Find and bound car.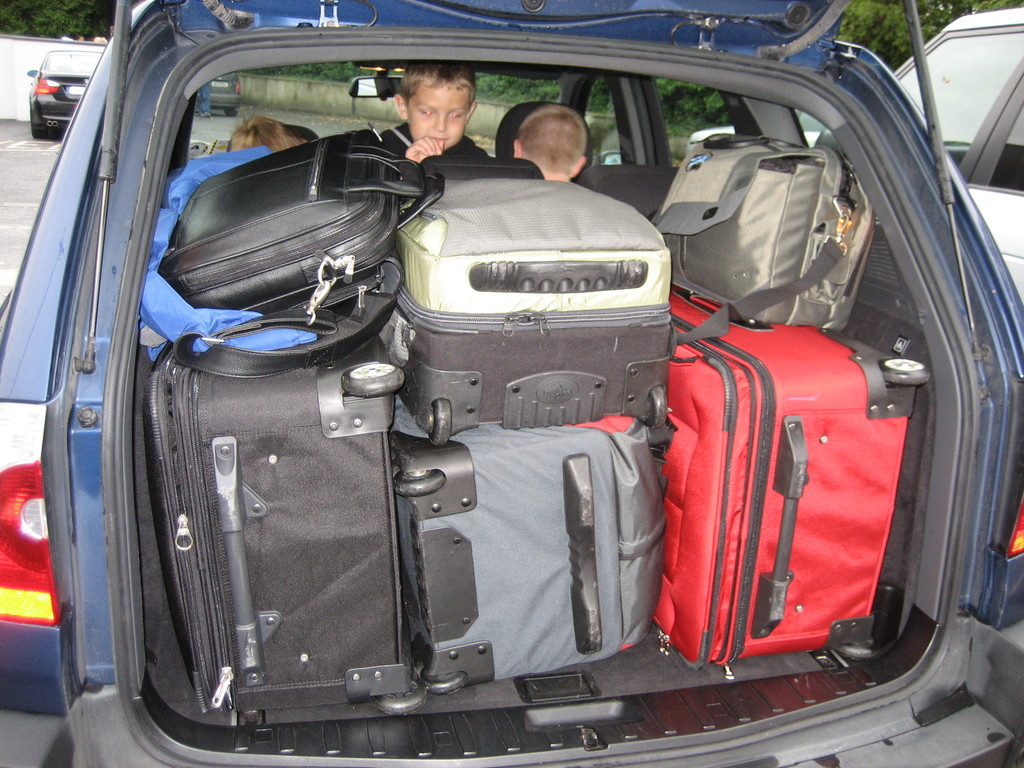
Bound: {"x1": 681, "y1": 0, "x2": 1023, "y2": 294}.
